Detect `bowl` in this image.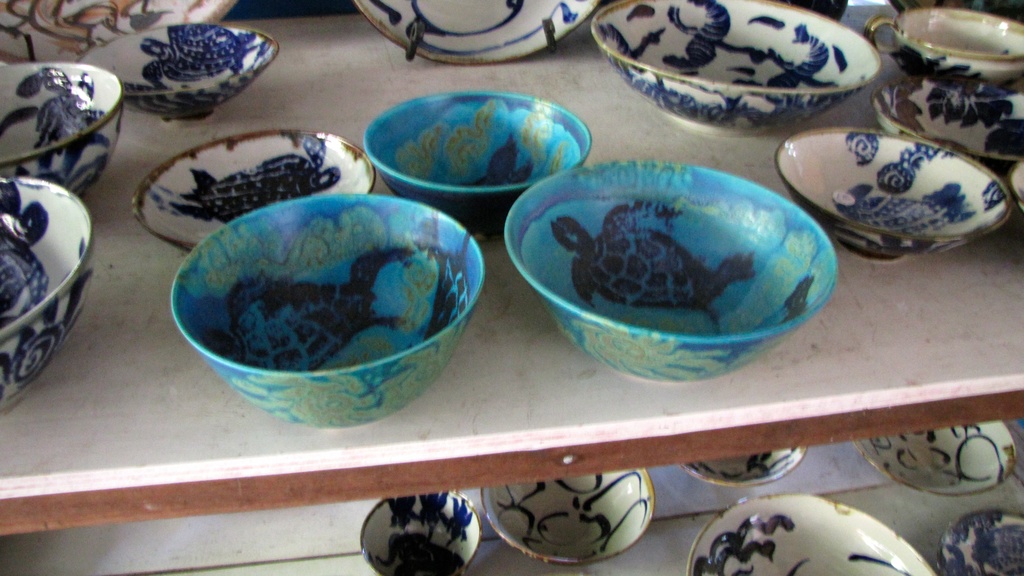
Detection: select_region(173, 190, 486, 428).
